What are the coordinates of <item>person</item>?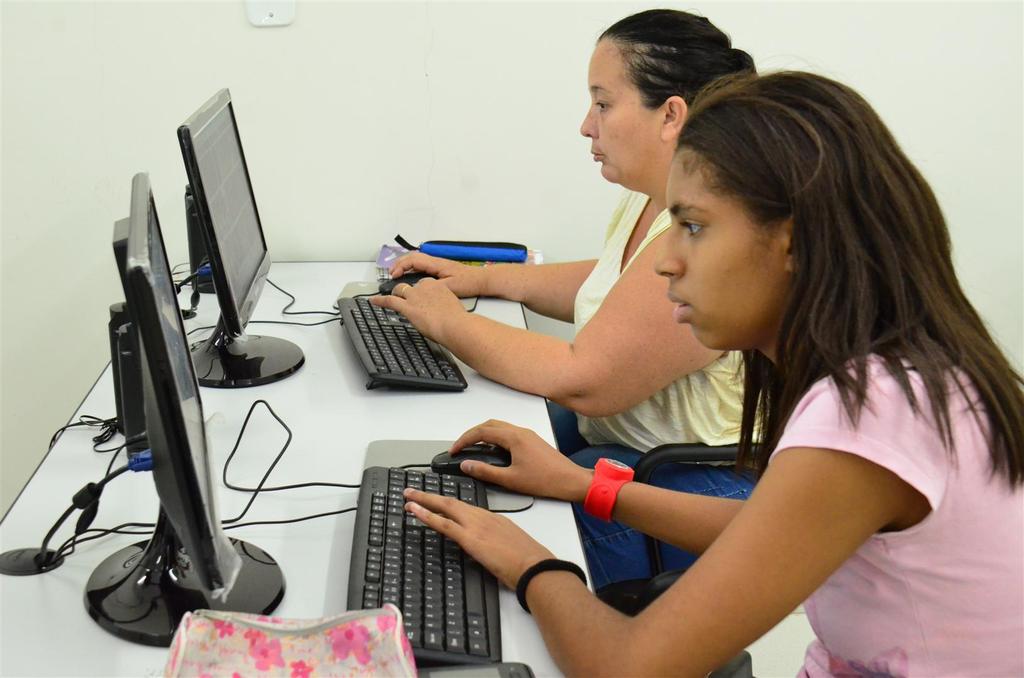
(360,6,774,590).
